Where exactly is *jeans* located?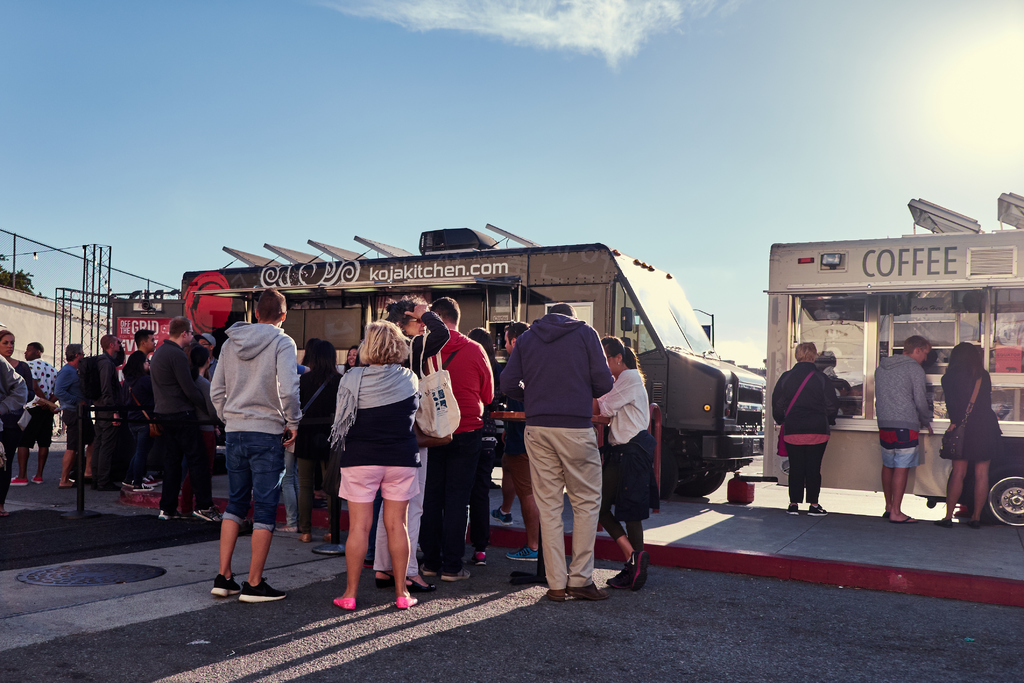
Its bounding box is 153/415/213/516.
